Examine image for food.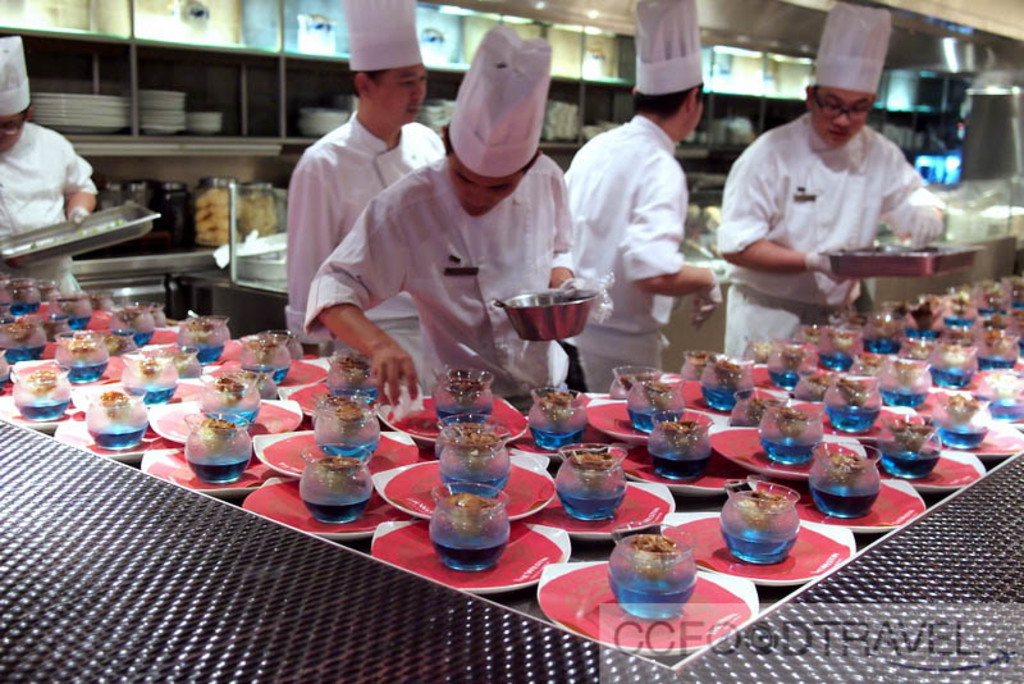
Examination result: [666,415,692,450].
